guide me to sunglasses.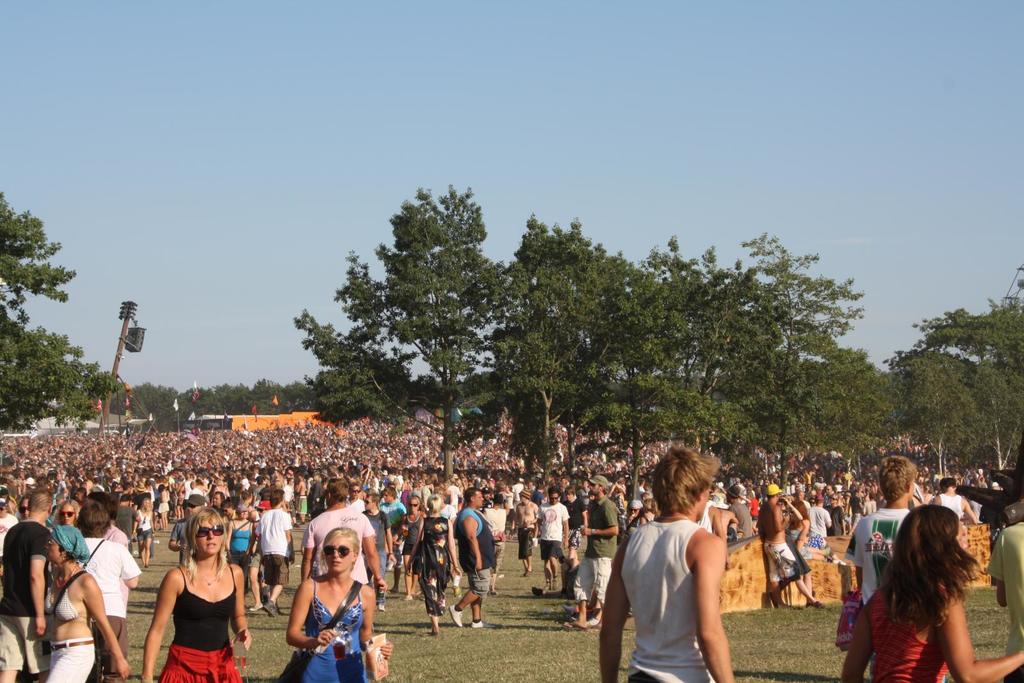
Guidance: (left=324, top=543, right=354, bottom=558).
